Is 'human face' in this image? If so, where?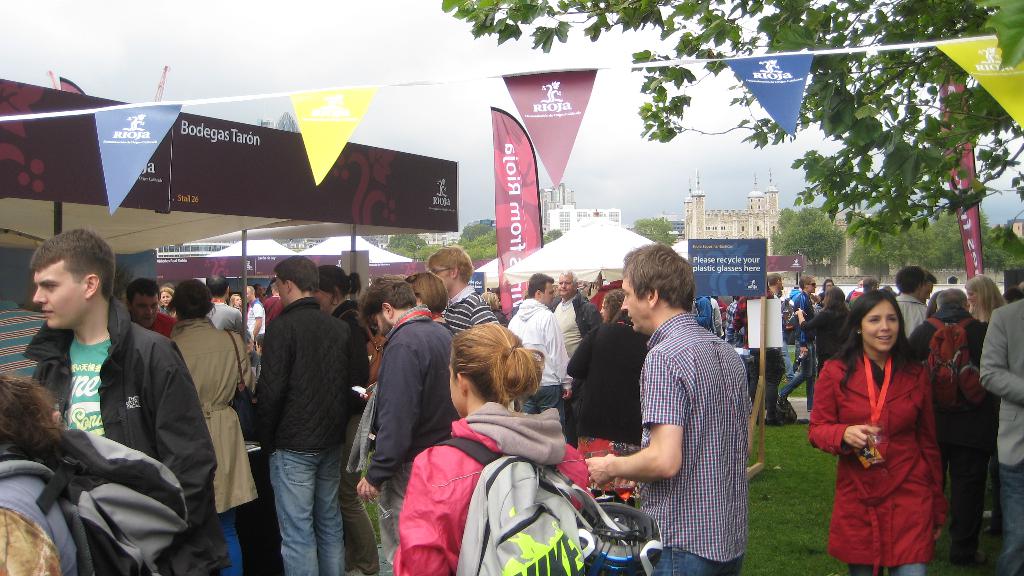
Yes, at {"left": 318, "top": 291, "right": 335, "bottom": 317}.
